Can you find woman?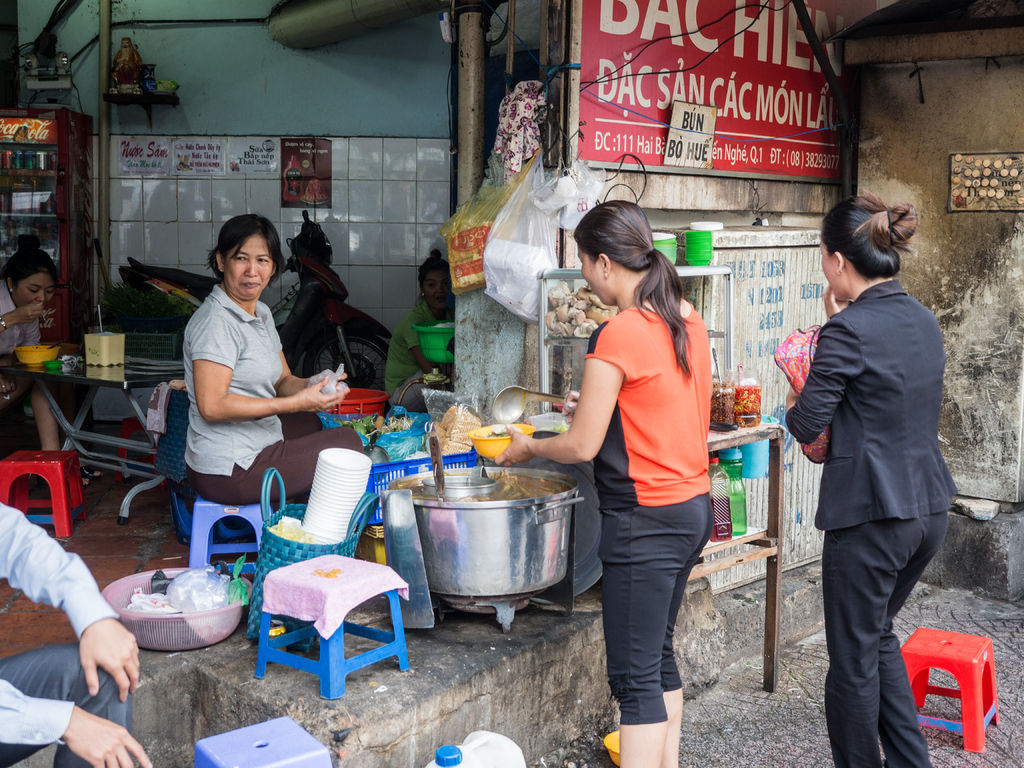
Yes, bounding box: 784/188/961/767.
